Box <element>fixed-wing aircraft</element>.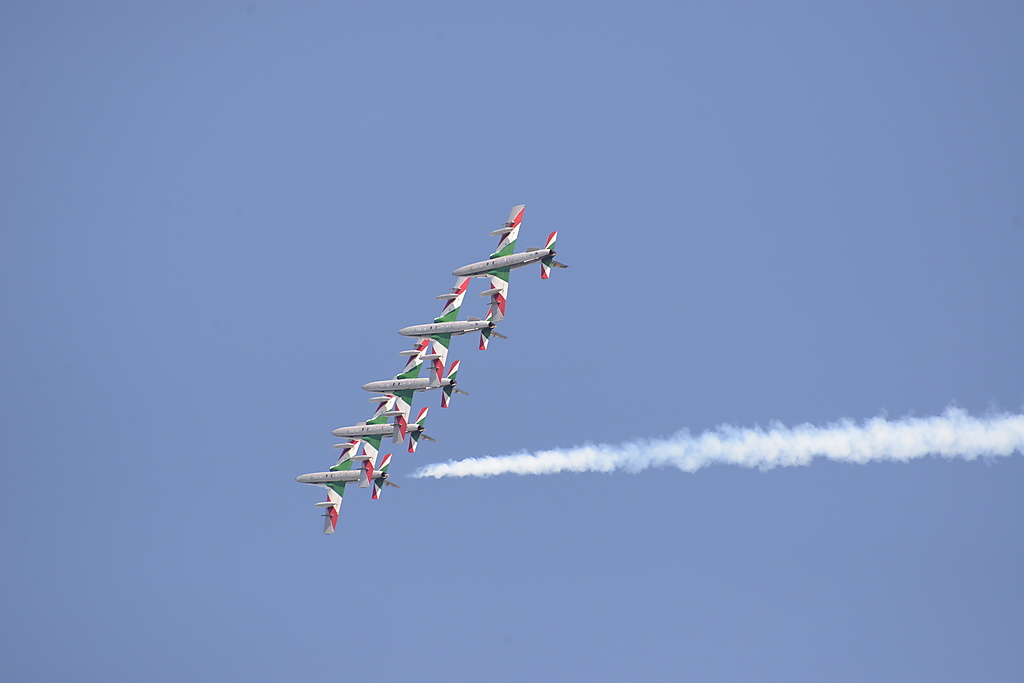
x1=358, y1=335, x2=466, y2=405.
